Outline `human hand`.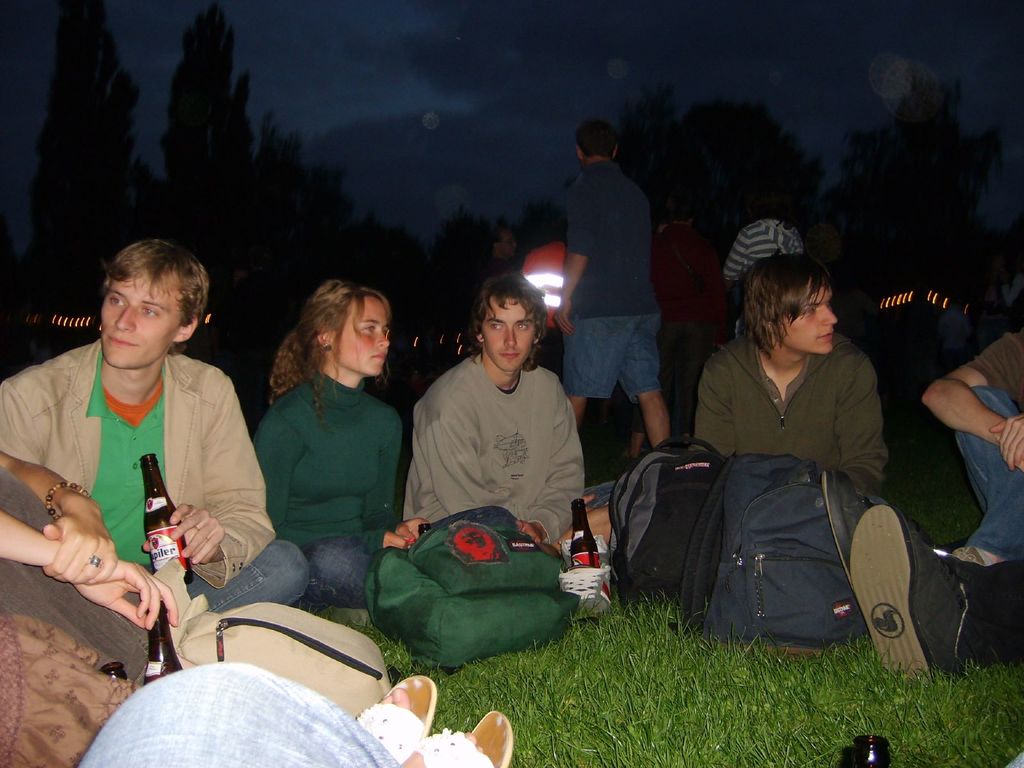
Outline: box=[991, 416, 1023, 470].
